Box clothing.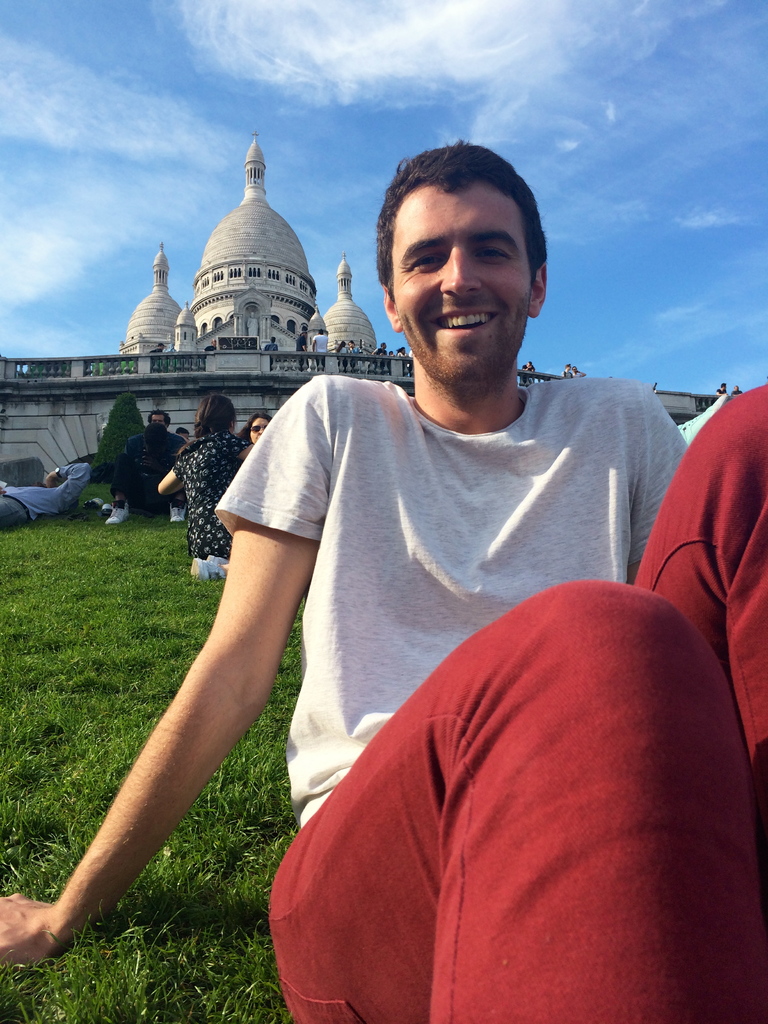
<bbox>126, 429, 189, 455</bbox>.
